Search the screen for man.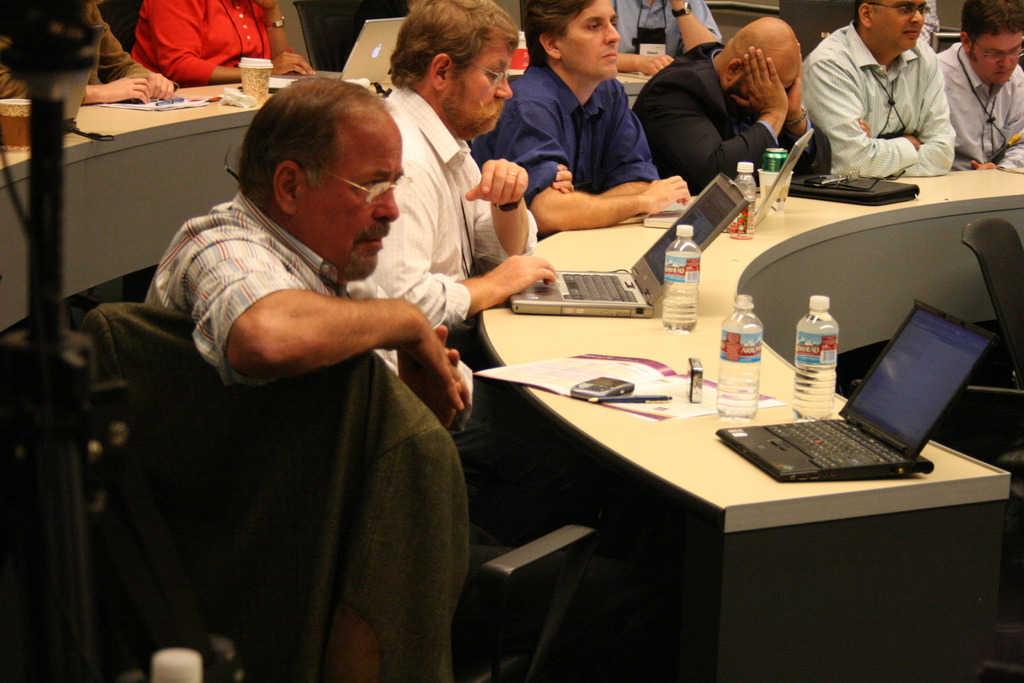
Found at bbox(126, 0, 310, 83).
